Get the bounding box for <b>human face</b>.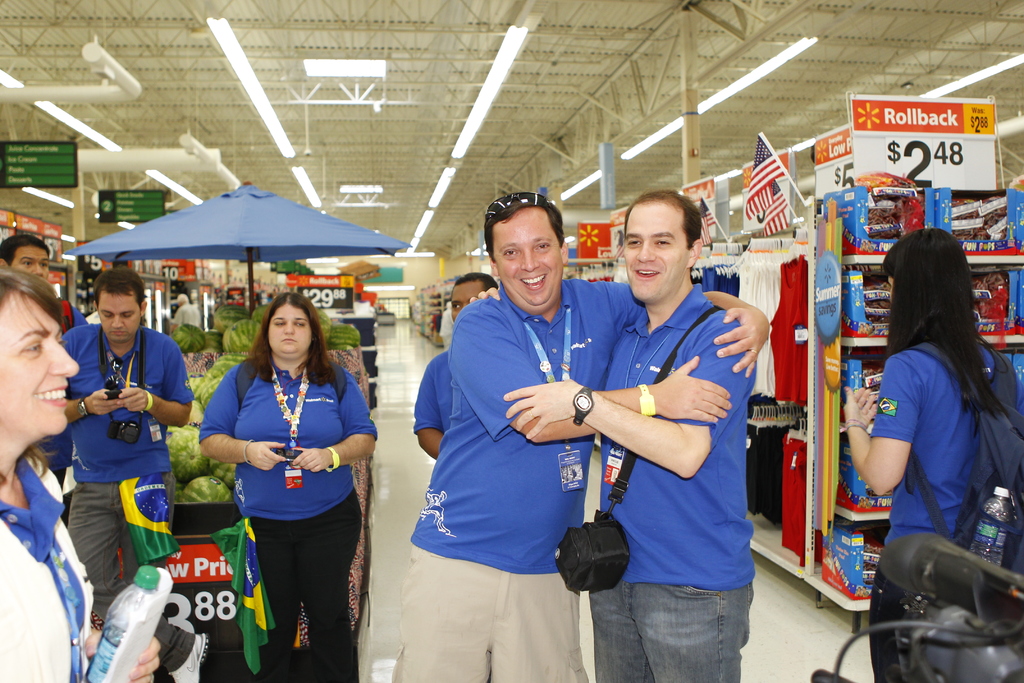
region(10, 248, 47, 277).
